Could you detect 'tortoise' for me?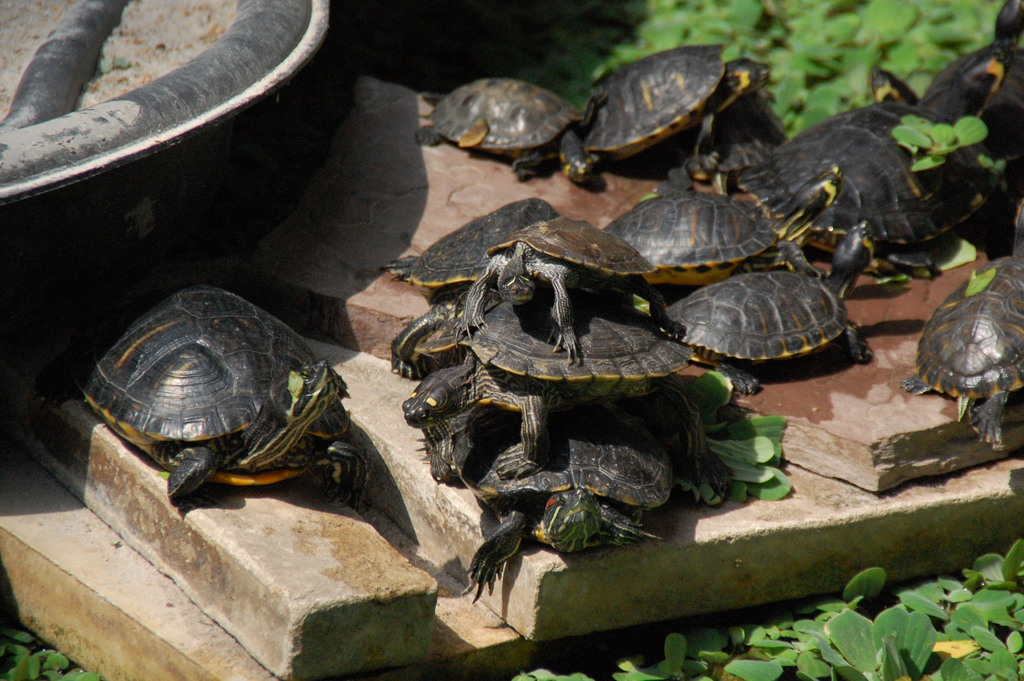
Detection result: (897,203,1023,447).
